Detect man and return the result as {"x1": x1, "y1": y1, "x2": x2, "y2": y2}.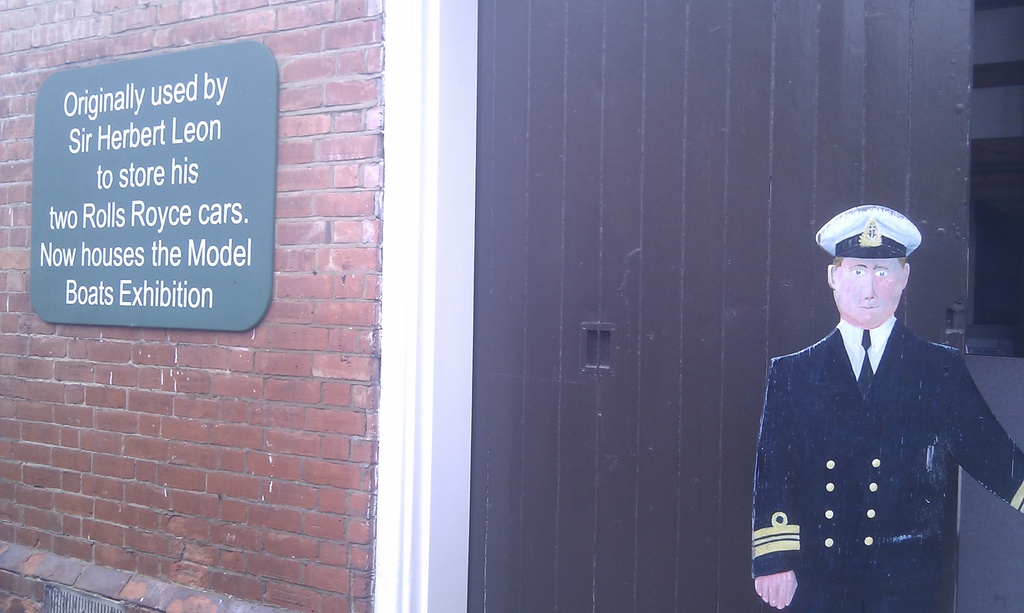
{"x1": 756, "y1": 195, "x2": 991, "y2": 608}.
